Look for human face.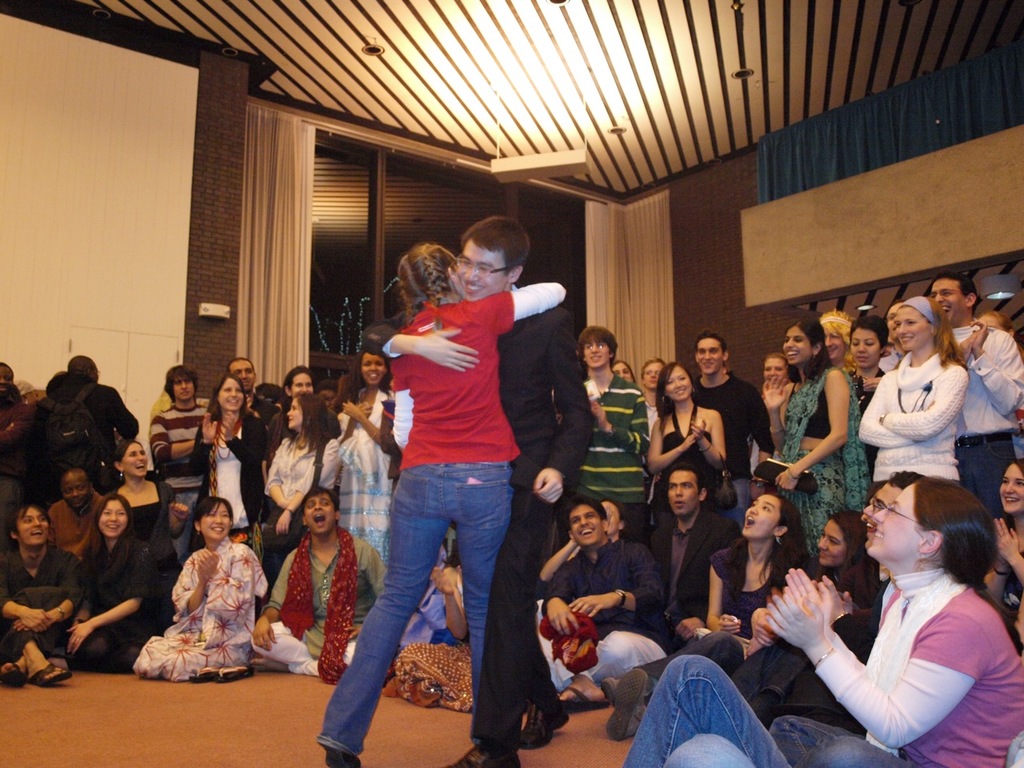
Found: crop(761, 356, 791, 386).
